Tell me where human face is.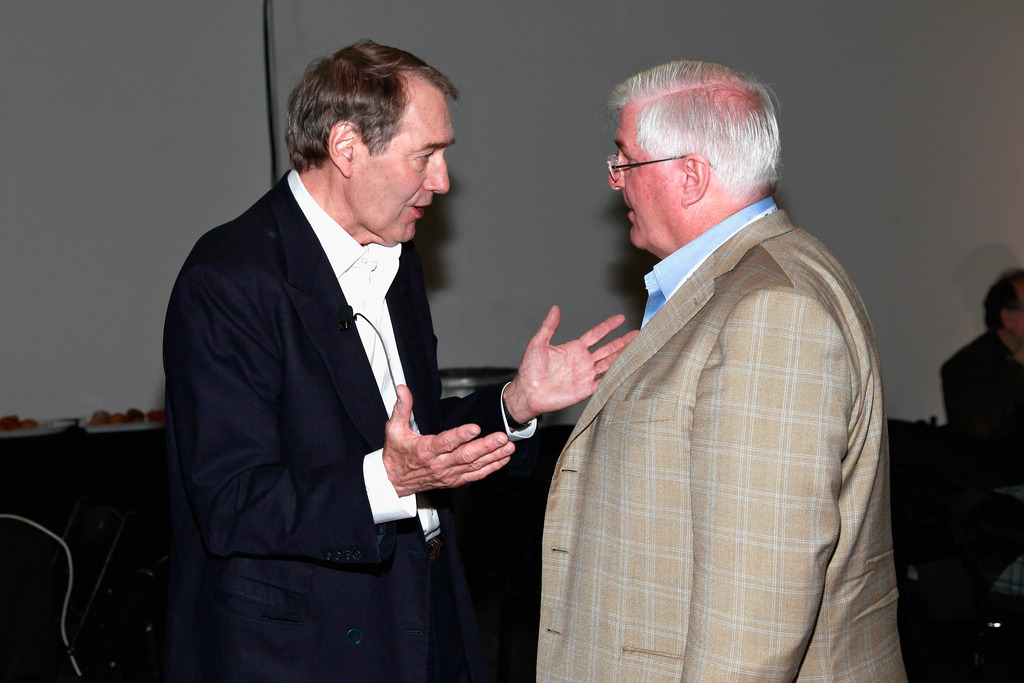
human face is at BBox(608, 110, 676, 250).
